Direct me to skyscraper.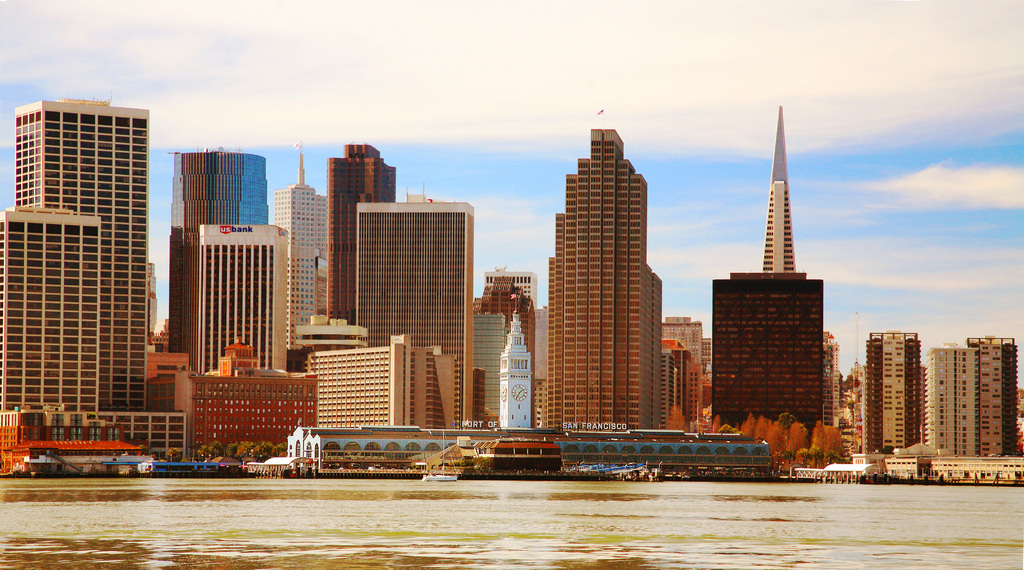
Direction: 928/343/985/462.
